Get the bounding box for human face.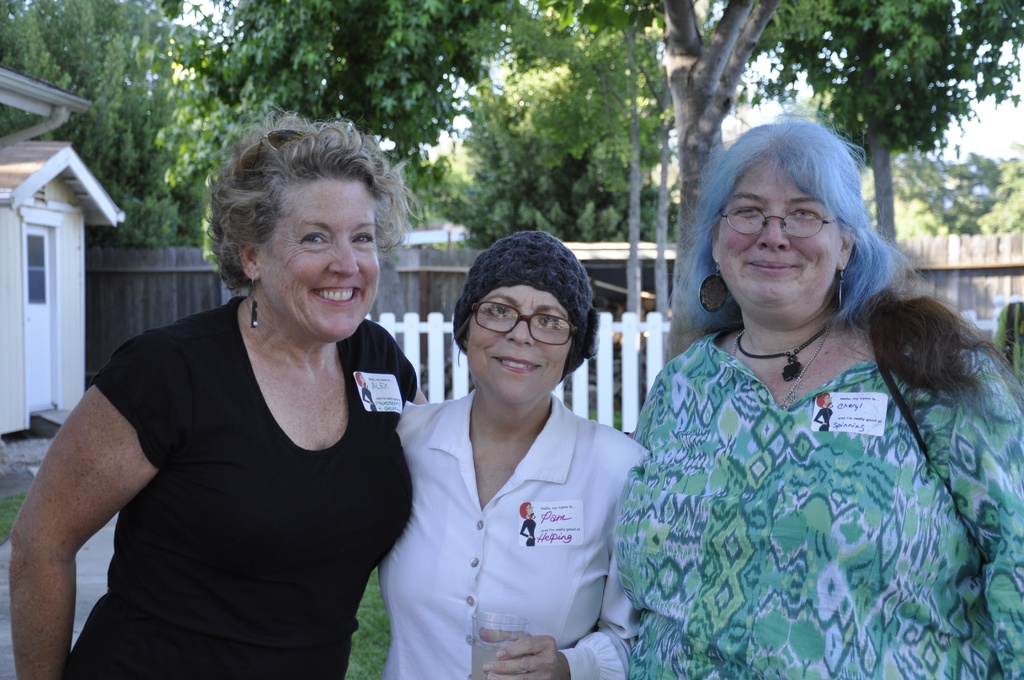
[left=258, top=177, right=380, bottom=335].
